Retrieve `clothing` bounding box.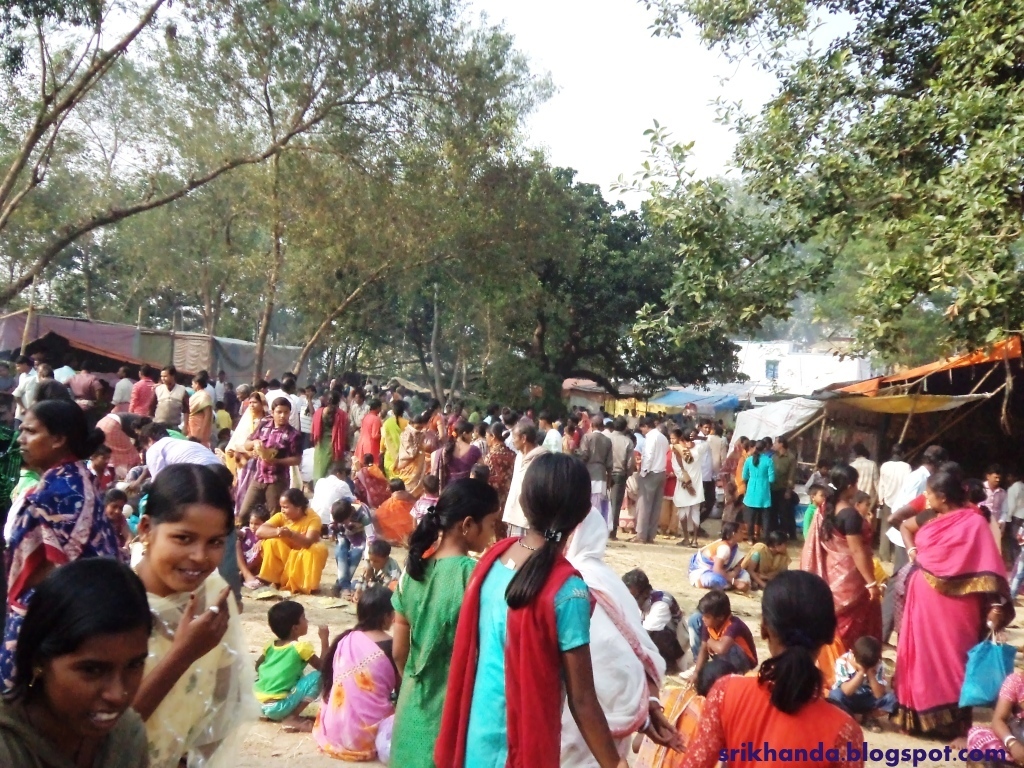
Bounding box: x1=501, y1=449, x2=544, y2=539.
